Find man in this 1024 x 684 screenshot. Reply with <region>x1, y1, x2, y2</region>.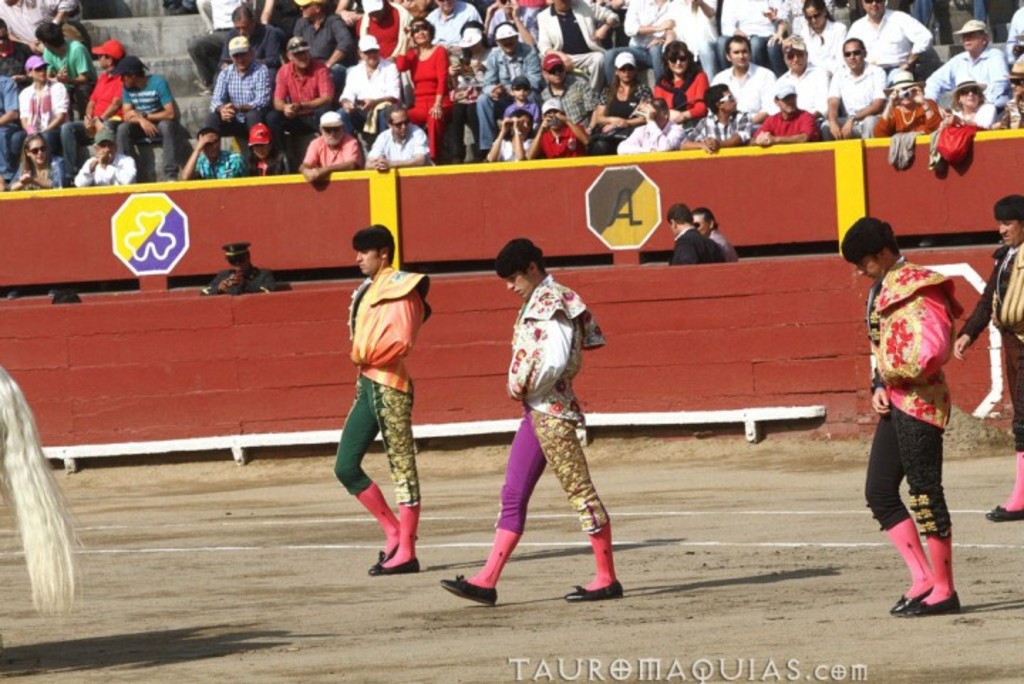
<region>319, 233, 434, 582</region>.
